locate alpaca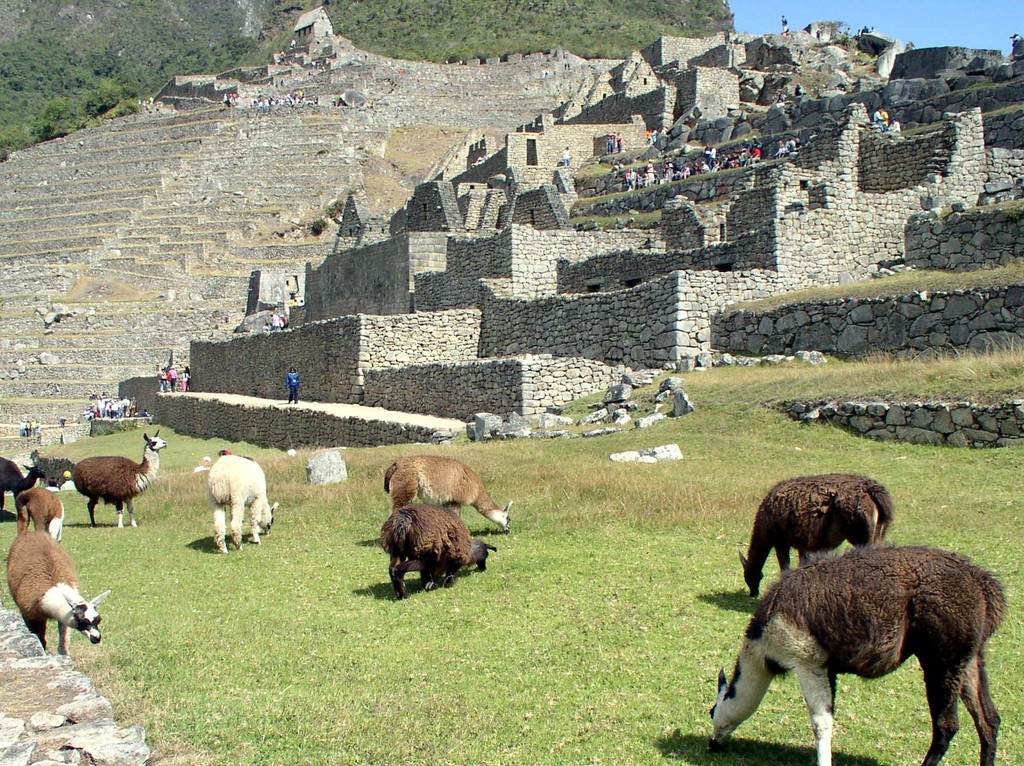
{"left": 68, "top": 431, "right": 170, "bottom": 527}
